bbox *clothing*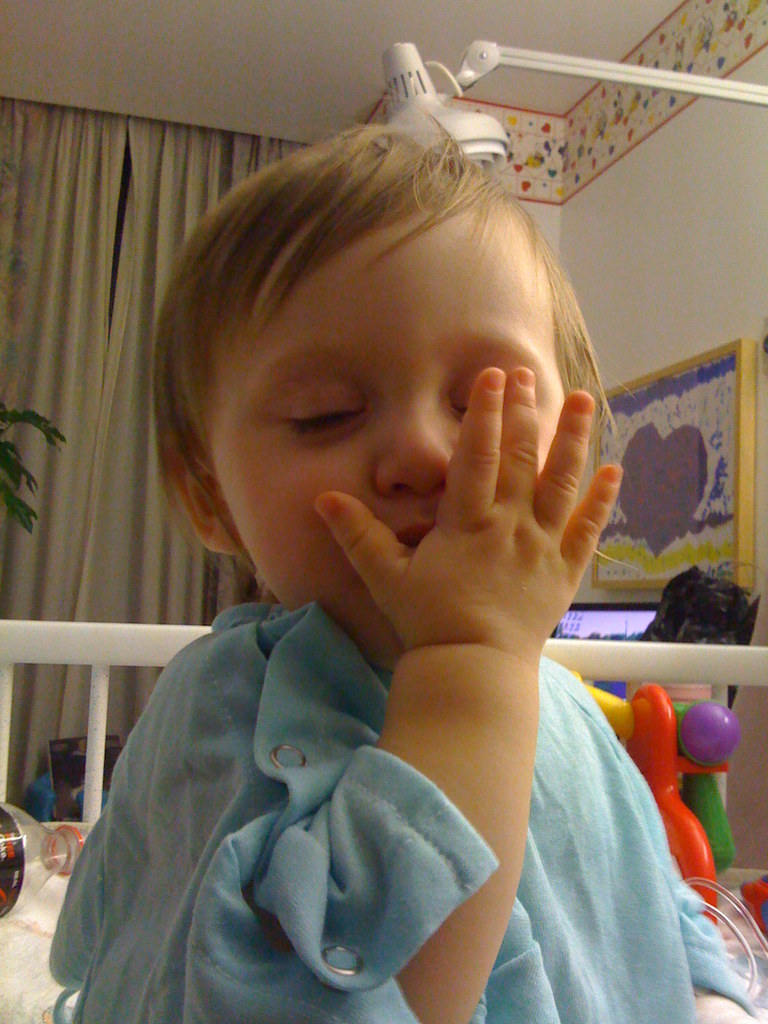
x1=49 y1=607 x2=756 y2=1023
